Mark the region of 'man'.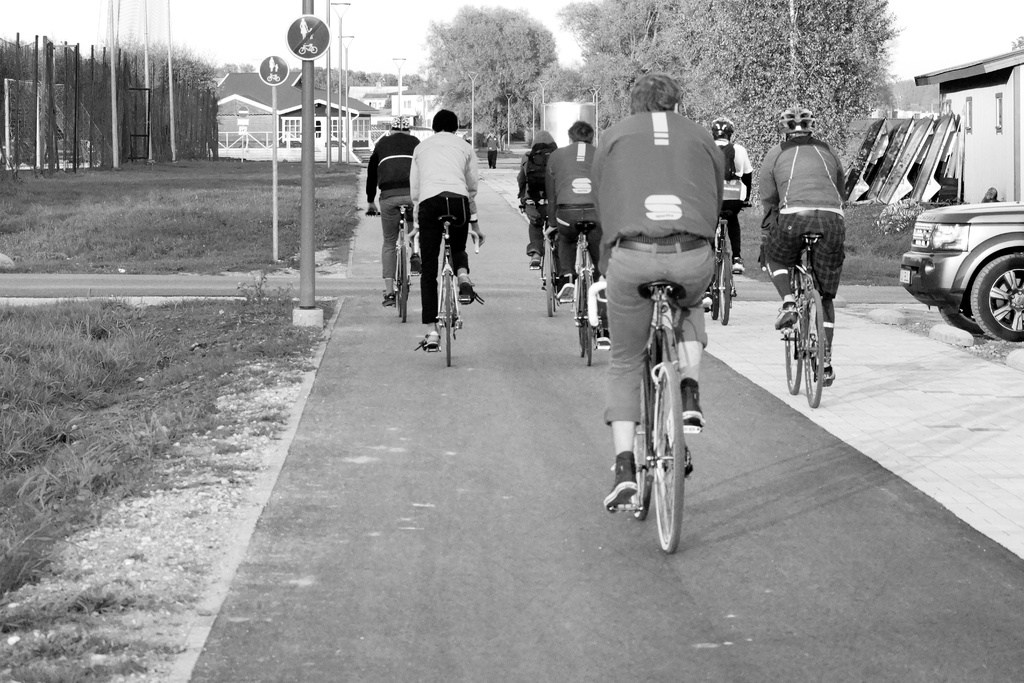
Region: <bbox>712, 120, 751, 288</bbox>.
